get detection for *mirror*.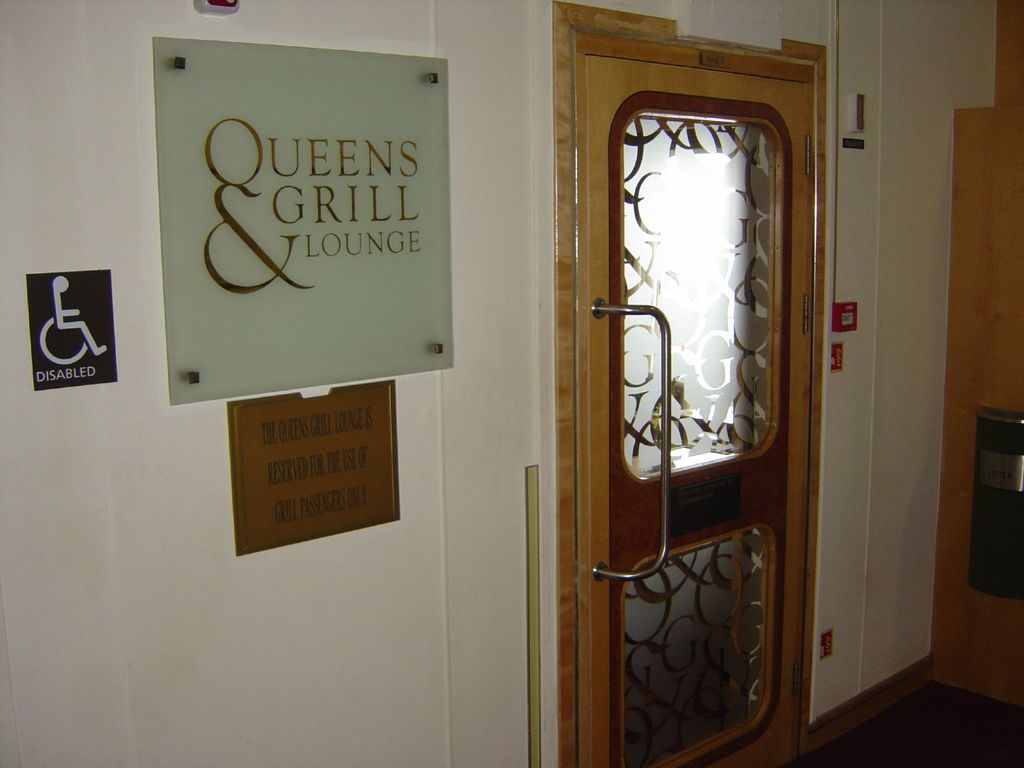
Detection: 624,124,767,475.
